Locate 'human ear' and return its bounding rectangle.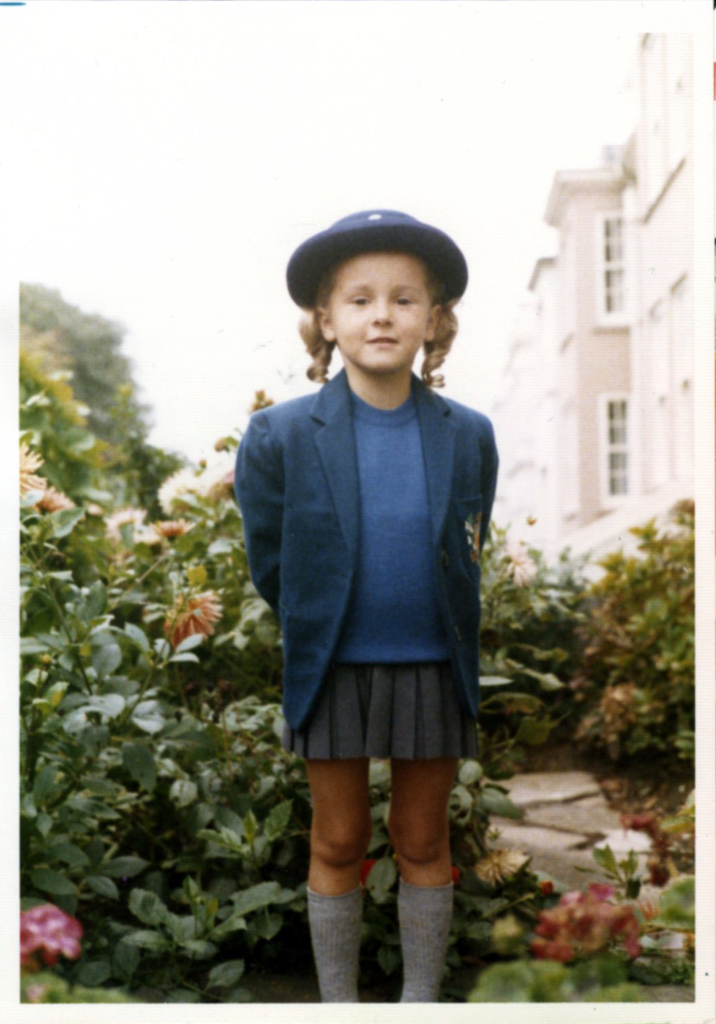
(422,301,443,344).
